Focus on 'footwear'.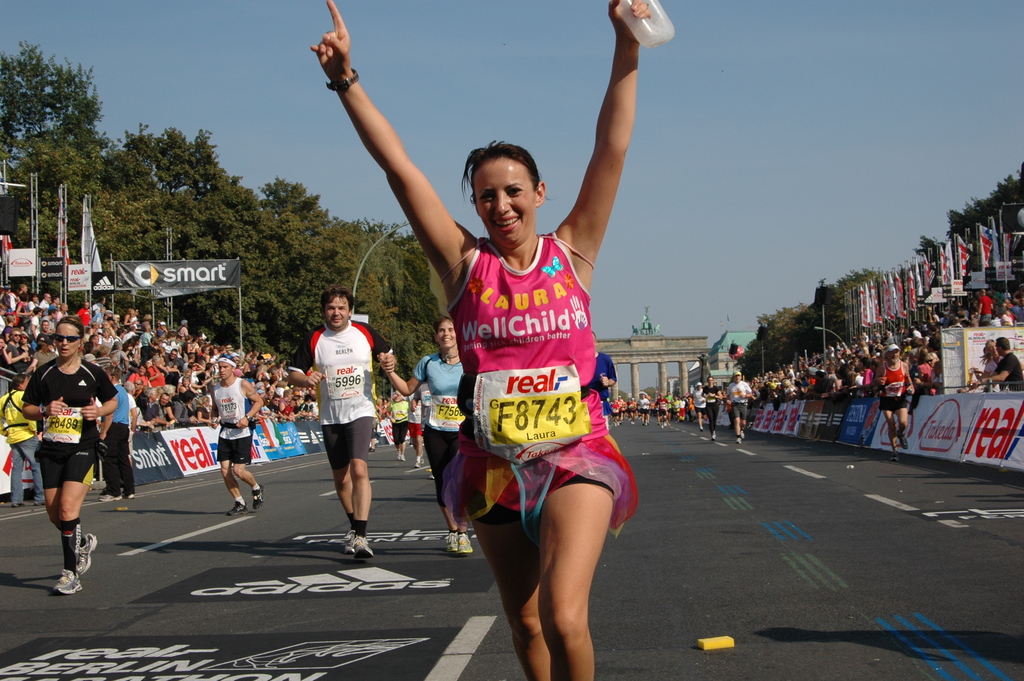
Focused at [x1=447, y1=534, x2=455, y2=550].
